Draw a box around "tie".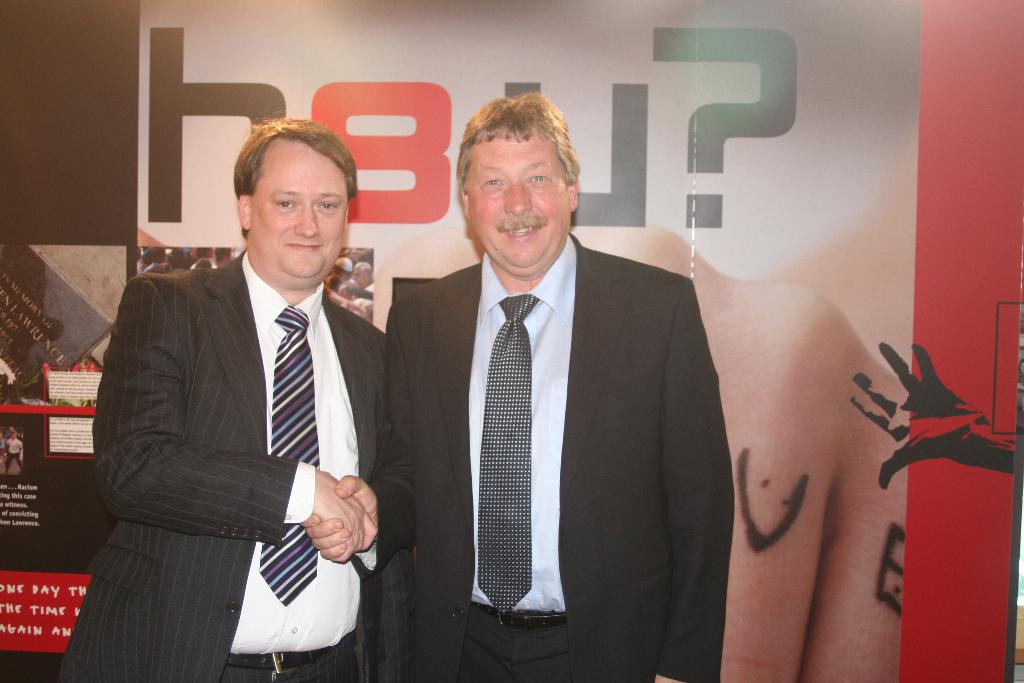
bbox=(259, 300, 324, 605).
